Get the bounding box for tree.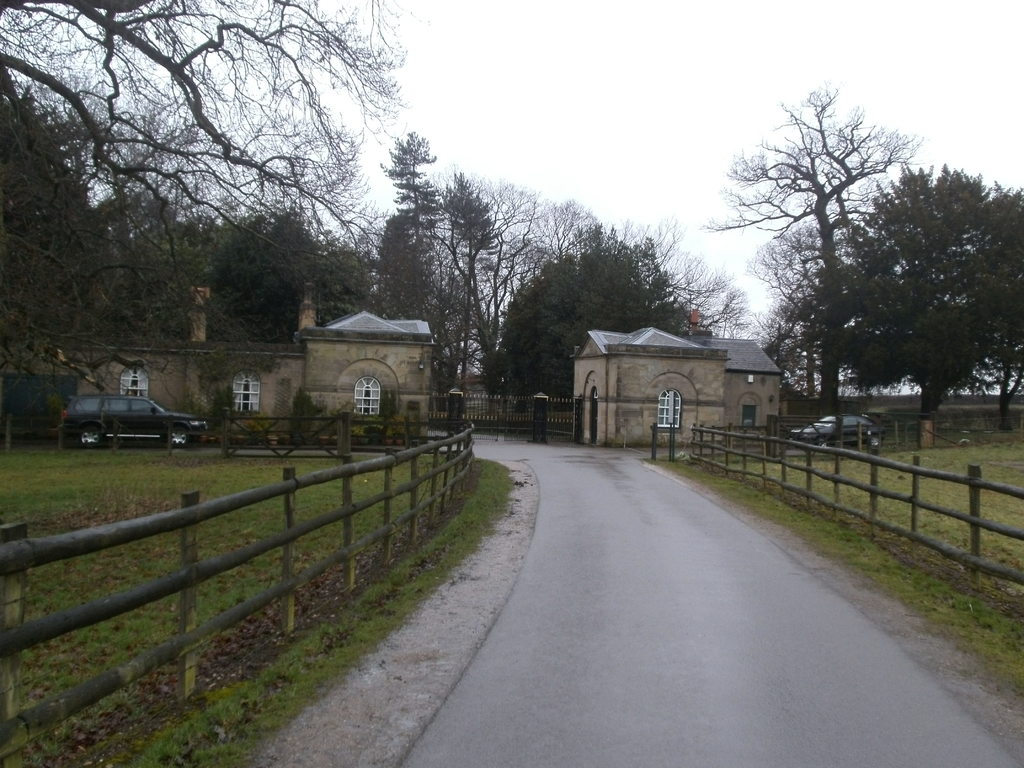
BBox(613, 213, 751, 340).
